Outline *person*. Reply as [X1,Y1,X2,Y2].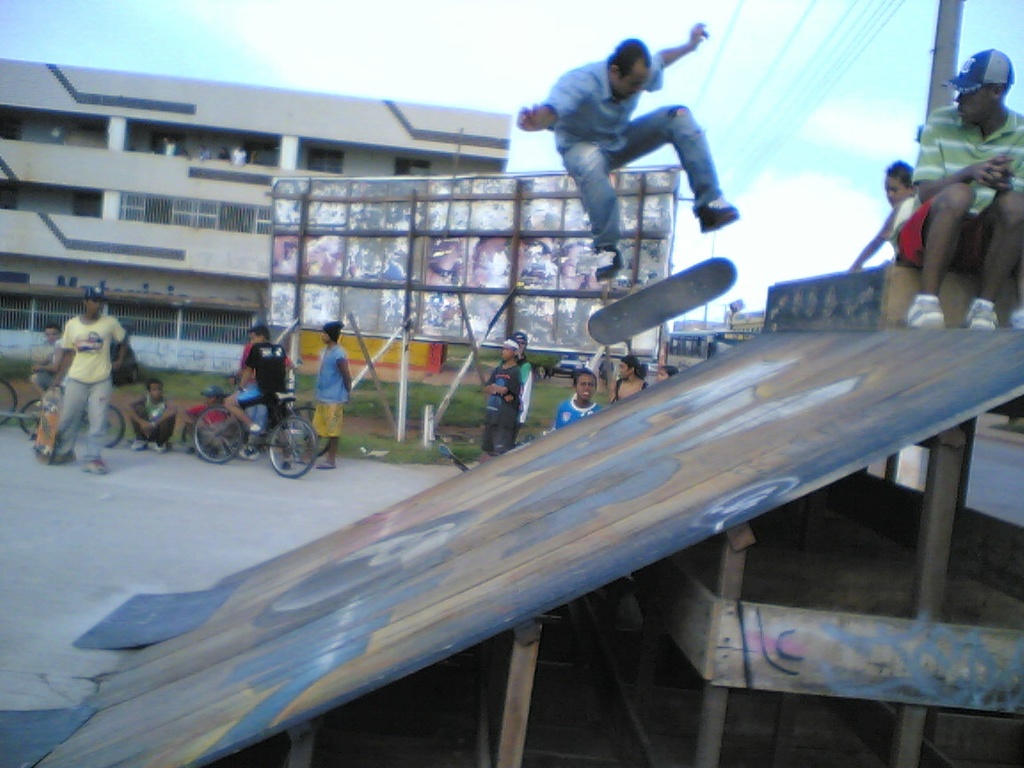
[220,325,301,458].
